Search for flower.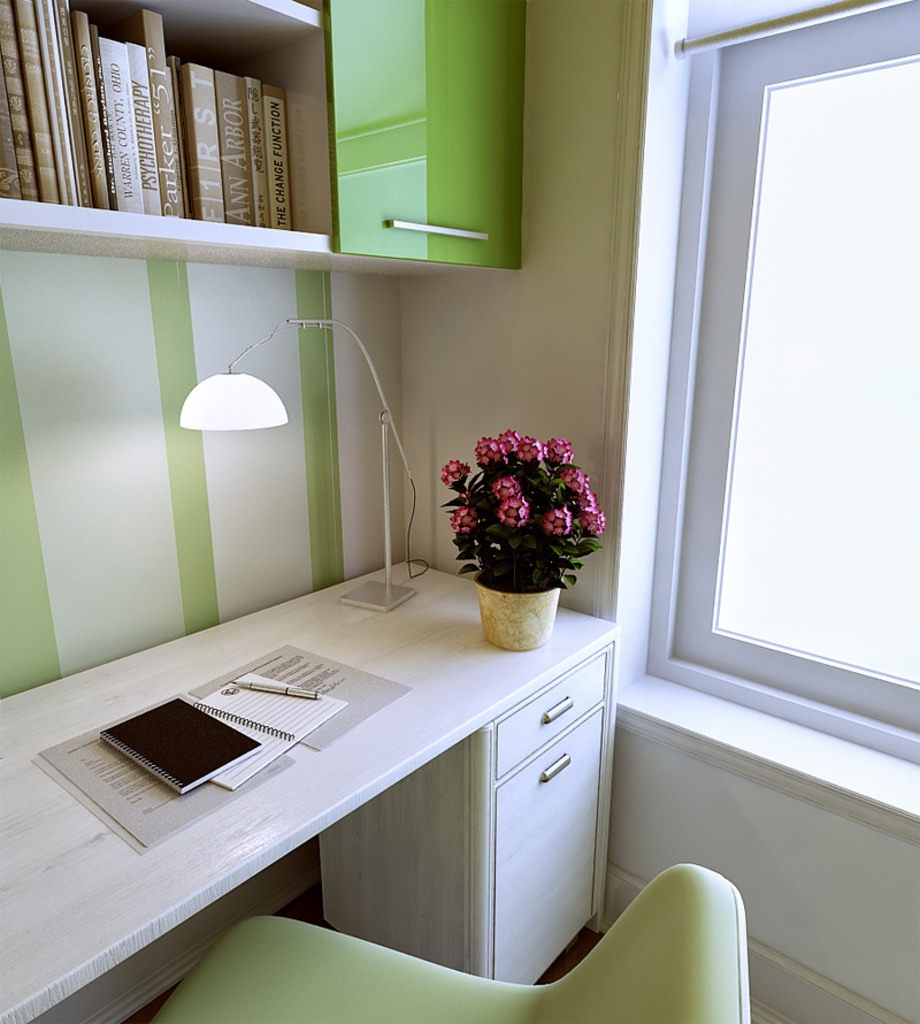
Found at <region>577, 488, 600, 522</region>.
